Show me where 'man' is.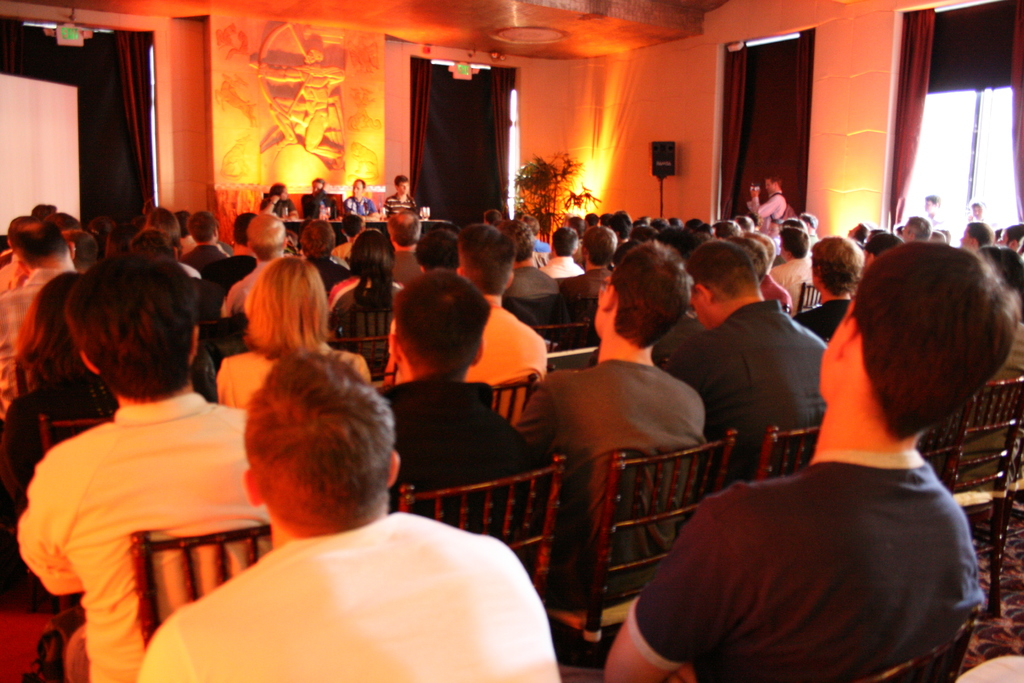
'man' is at rect(416, 229, 459, 270).
